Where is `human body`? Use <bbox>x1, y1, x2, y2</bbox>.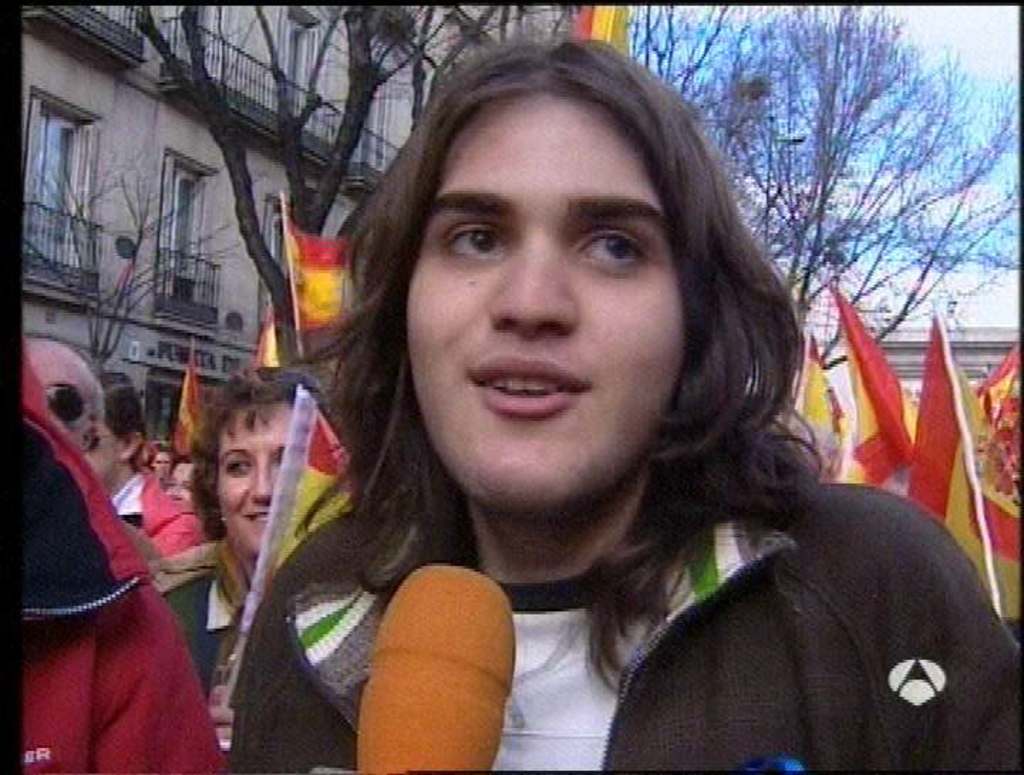
<bbox>110, 465, 198, 553</bbox>.
